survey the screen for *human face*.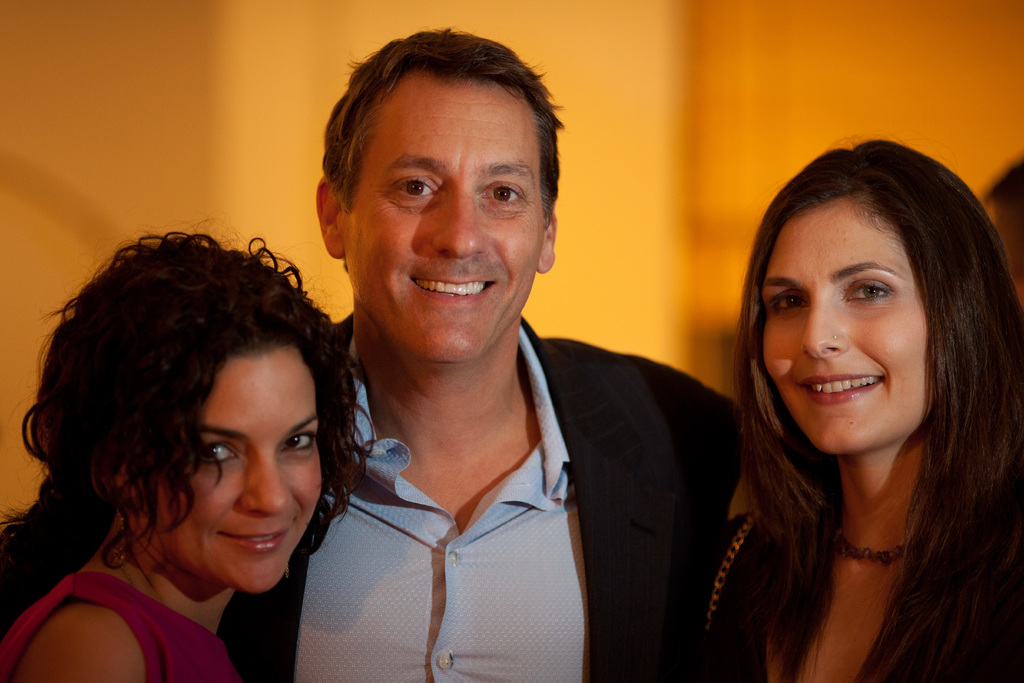
Survey found: l=140, t=345, r=321, b=594.
